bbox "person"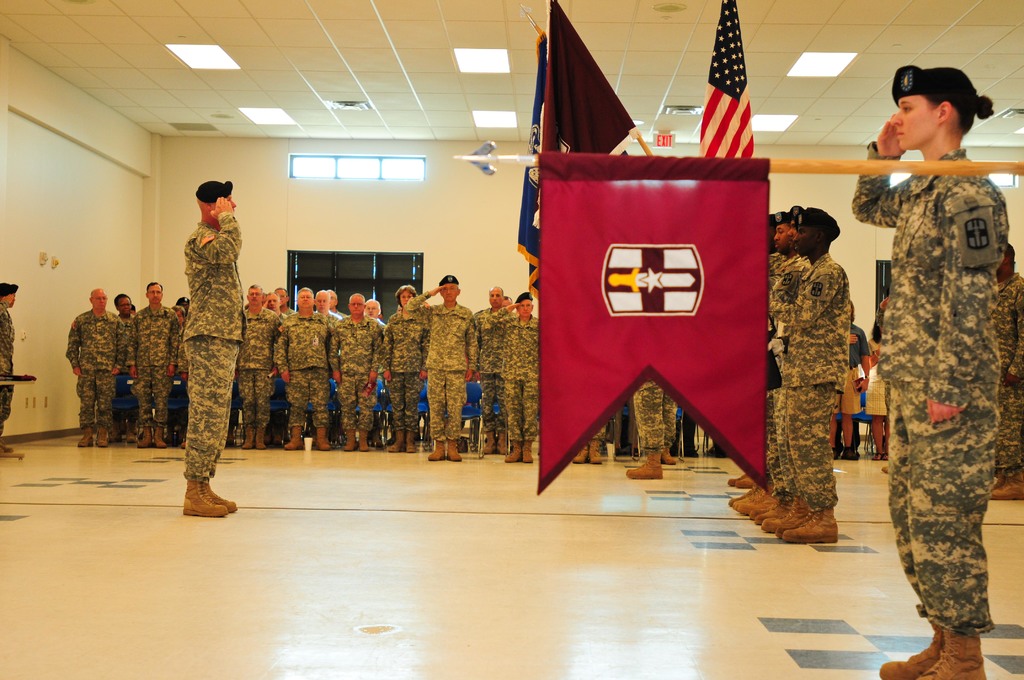
<bbox>65, 287, 104, 443</bbox>
